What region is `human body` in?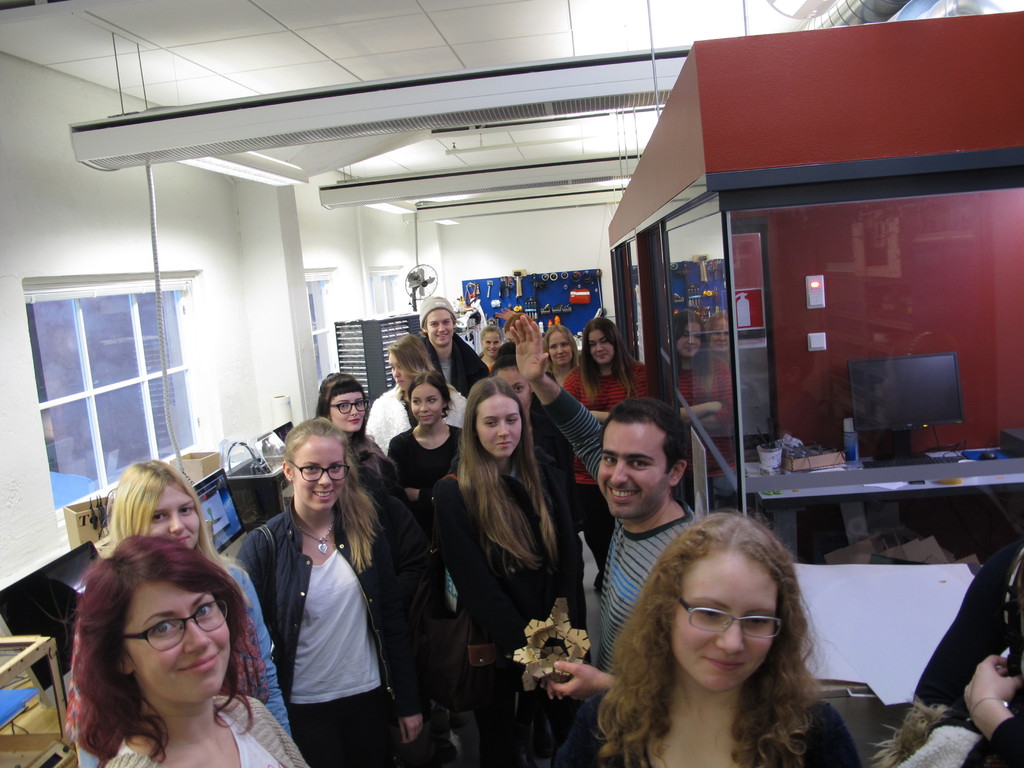
l=356, t=380, r=470, b=462.
